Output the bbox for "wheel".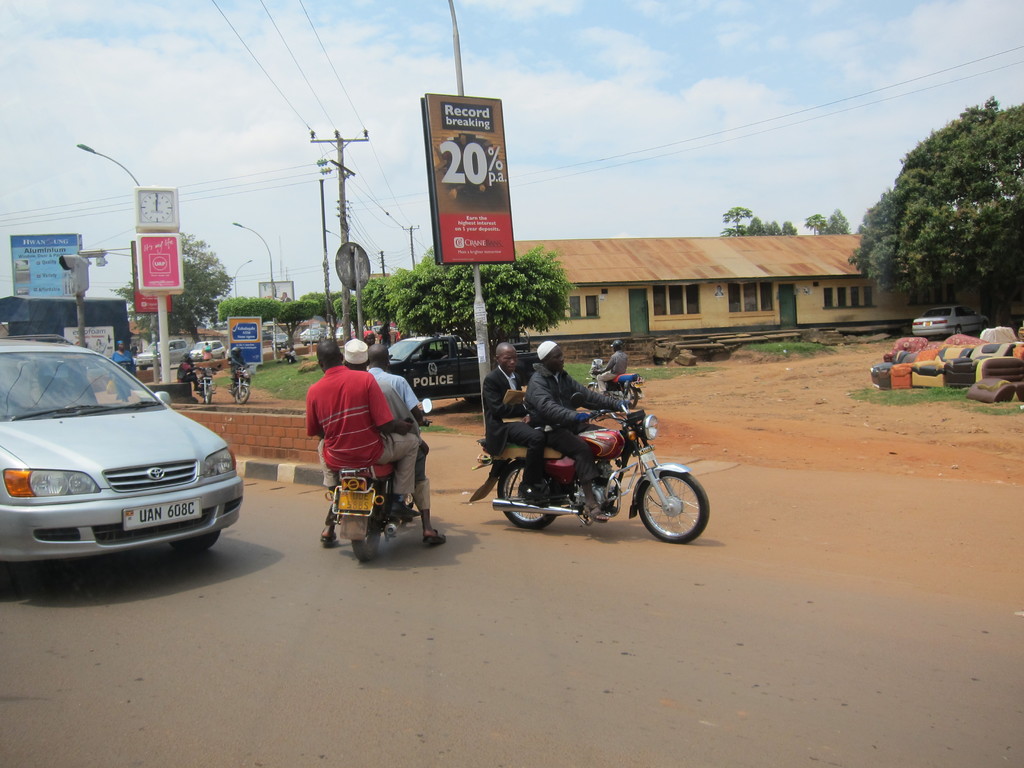
353, 512, 385, 563.
